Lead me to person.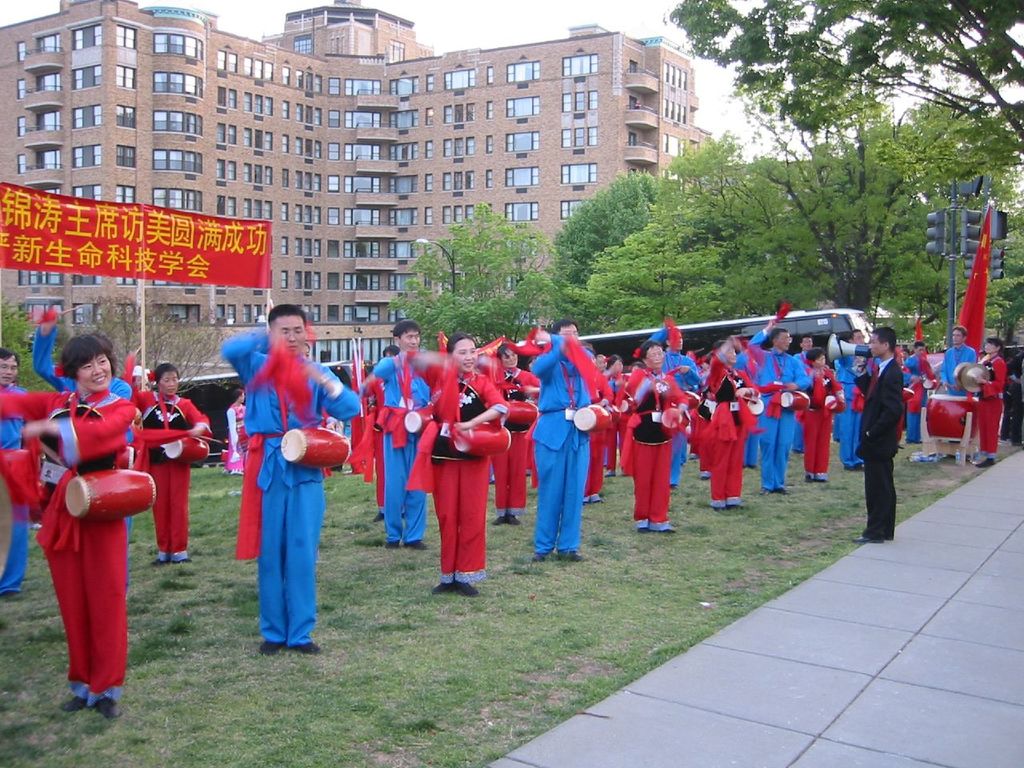
Lead to [x1=135, y1=362, x2=209, y2=558].
